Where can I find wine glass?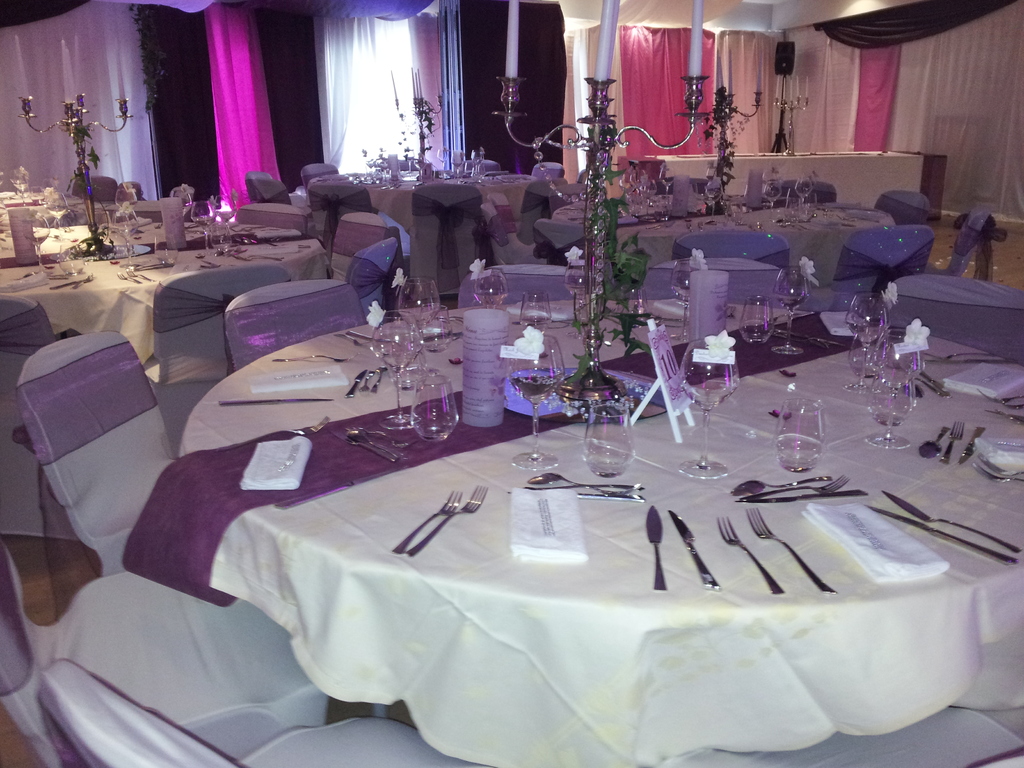
You can find it at l=867, t=358, r=913, b=457.
